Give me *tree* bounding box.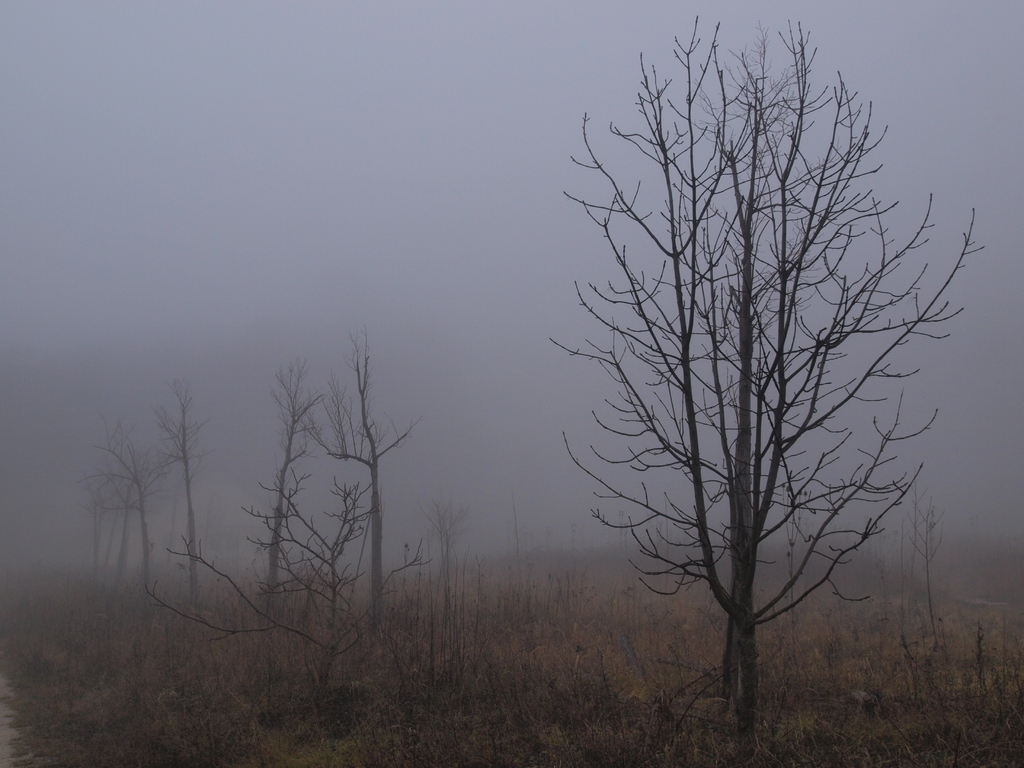
570, 0, 950, 733.
